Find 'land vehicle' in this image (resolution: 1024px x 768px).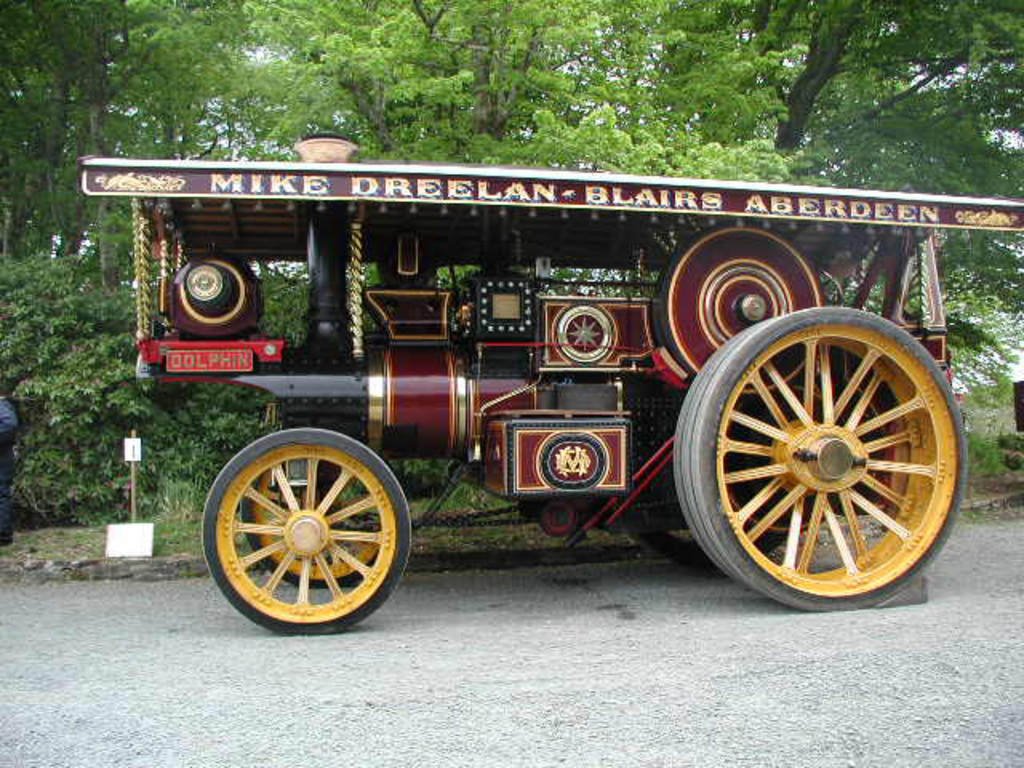
<box>91,125,973,626</box>.
